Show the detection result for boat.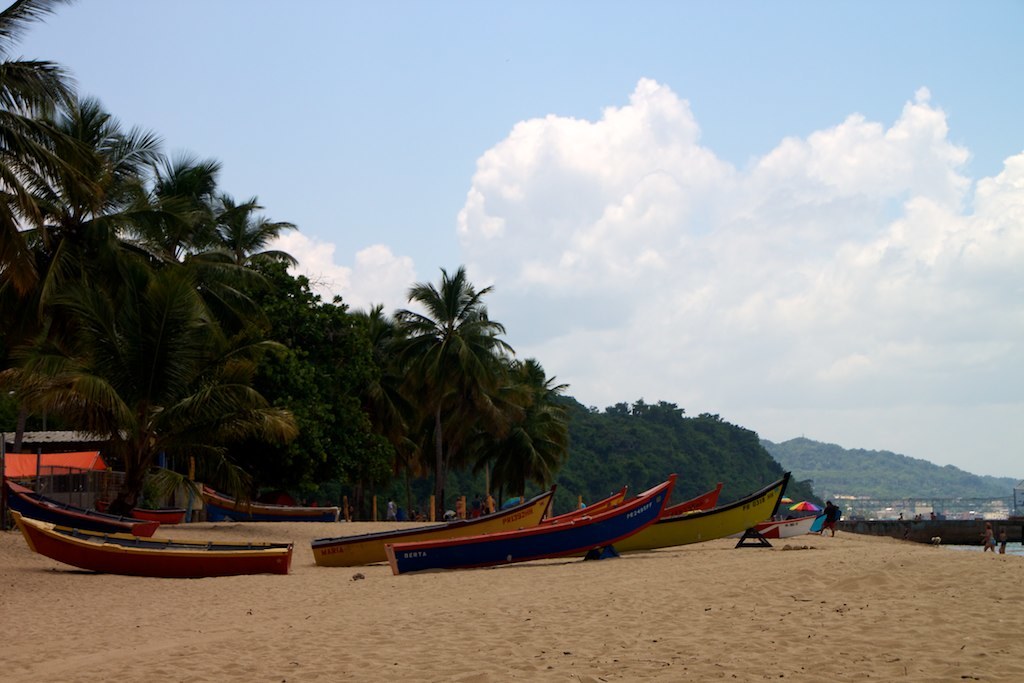
bbox=[610, 470, 792, 554].
